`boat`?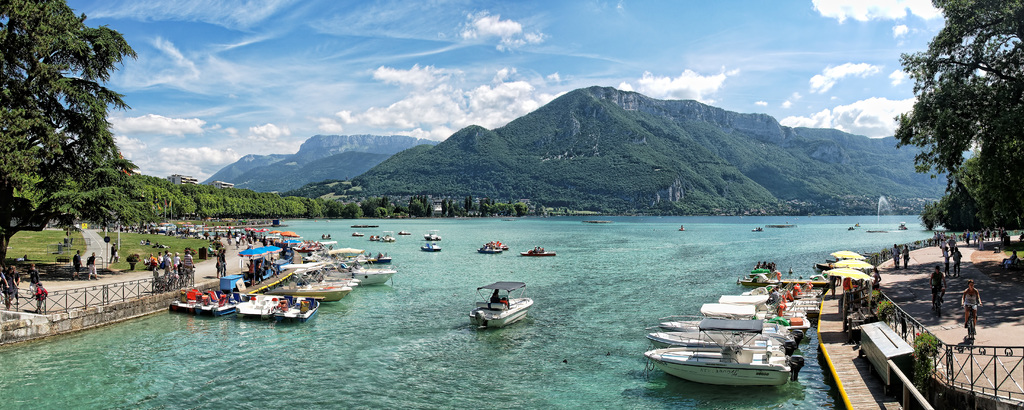
(271,293,324,323)
